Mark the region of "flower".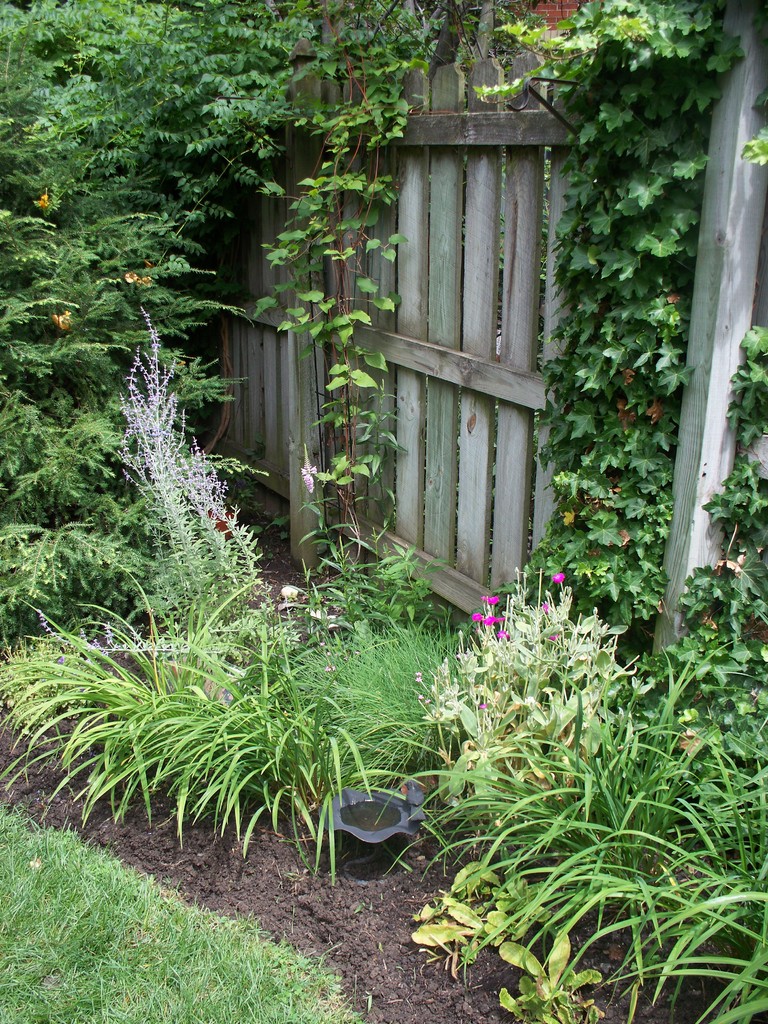
Region: <box>481,597,499,602</box>.
